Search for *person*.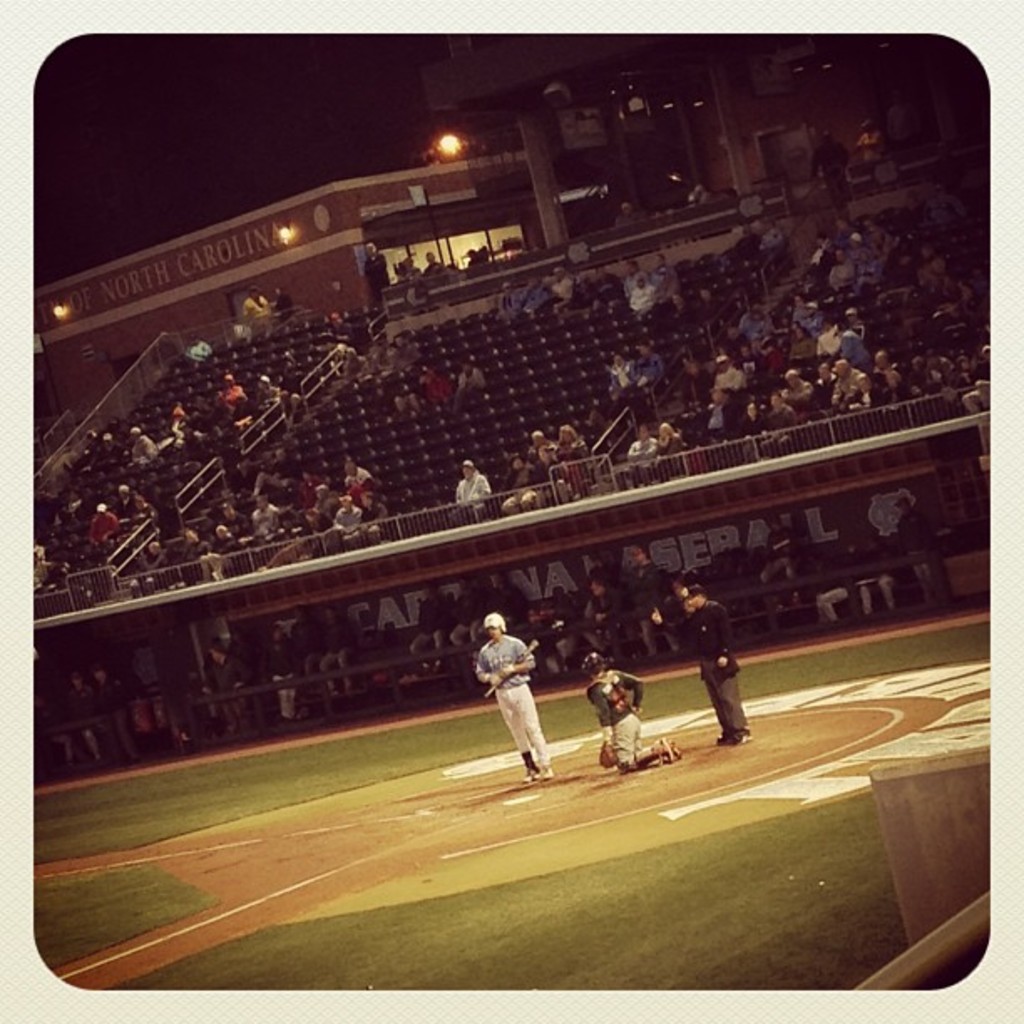
Found at pyautogui.locateOnScreen(477, 607, 552, 783).
